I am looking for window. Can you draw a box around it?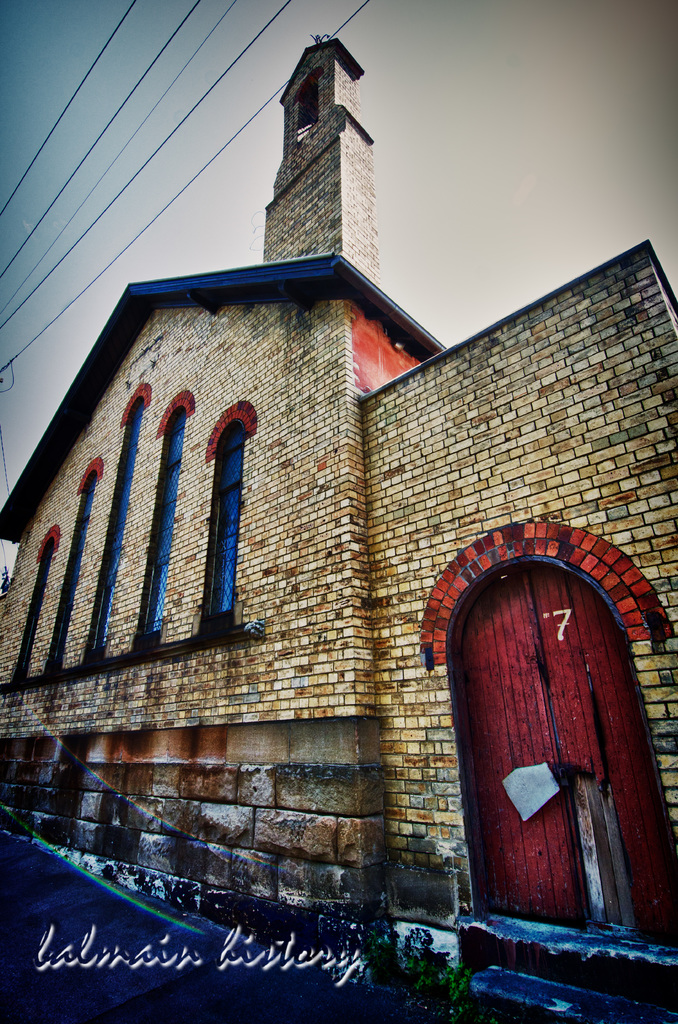
Sure, the bounding box is rect(11, 535, 58, 682).
